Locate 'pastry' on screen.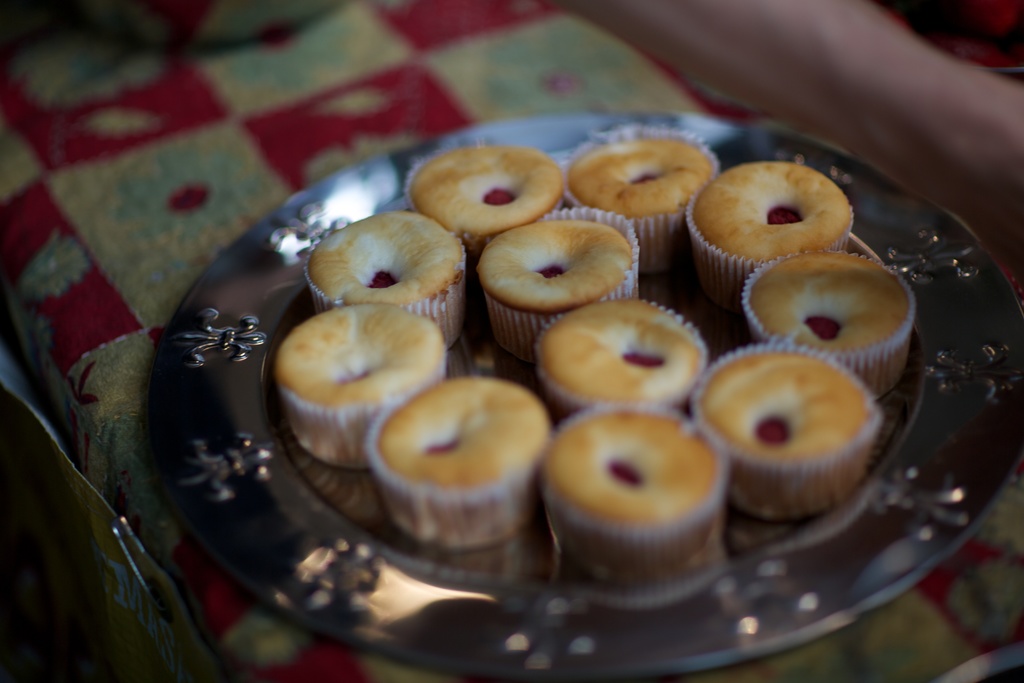
On screen at (273,309,455,464).
